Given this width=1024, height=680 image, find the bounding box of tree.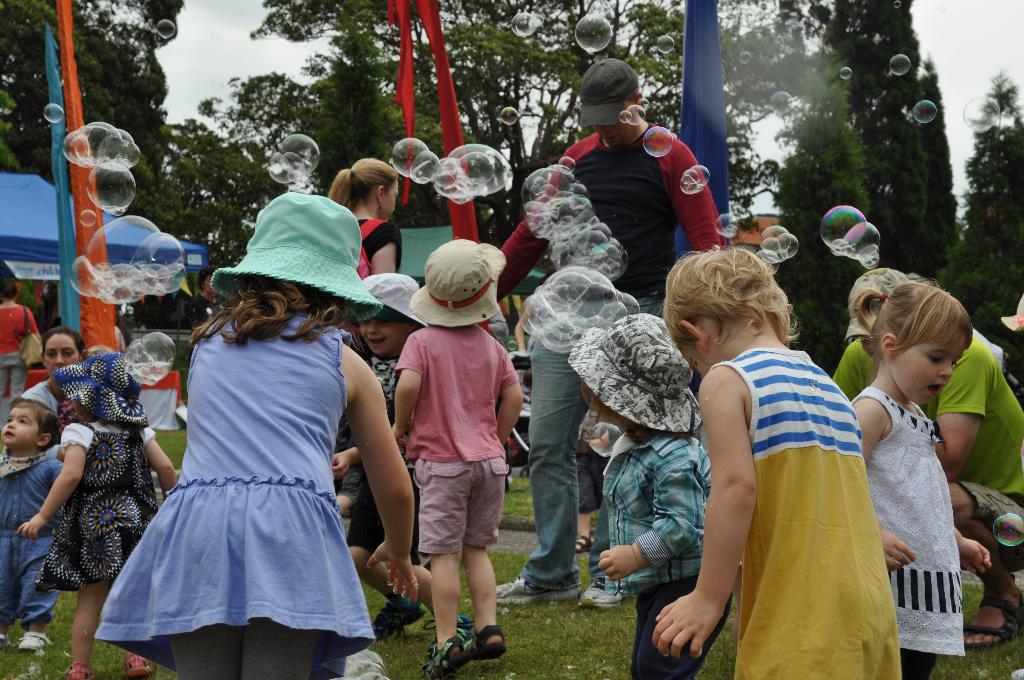
[x1=0, y1=0, x2=202, y2=350].
